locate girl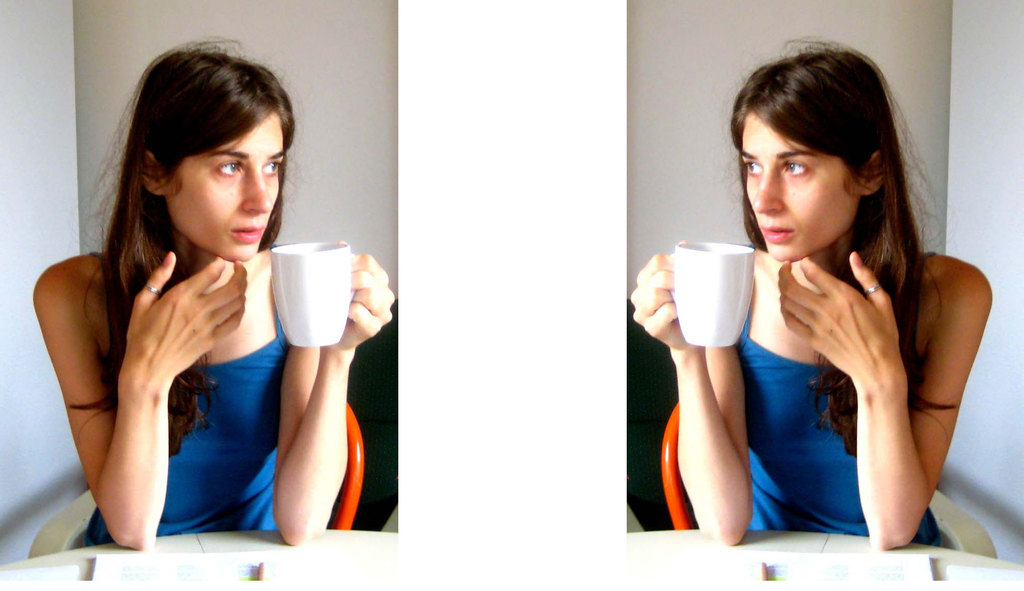
rect(29, 40, 397, 550)
